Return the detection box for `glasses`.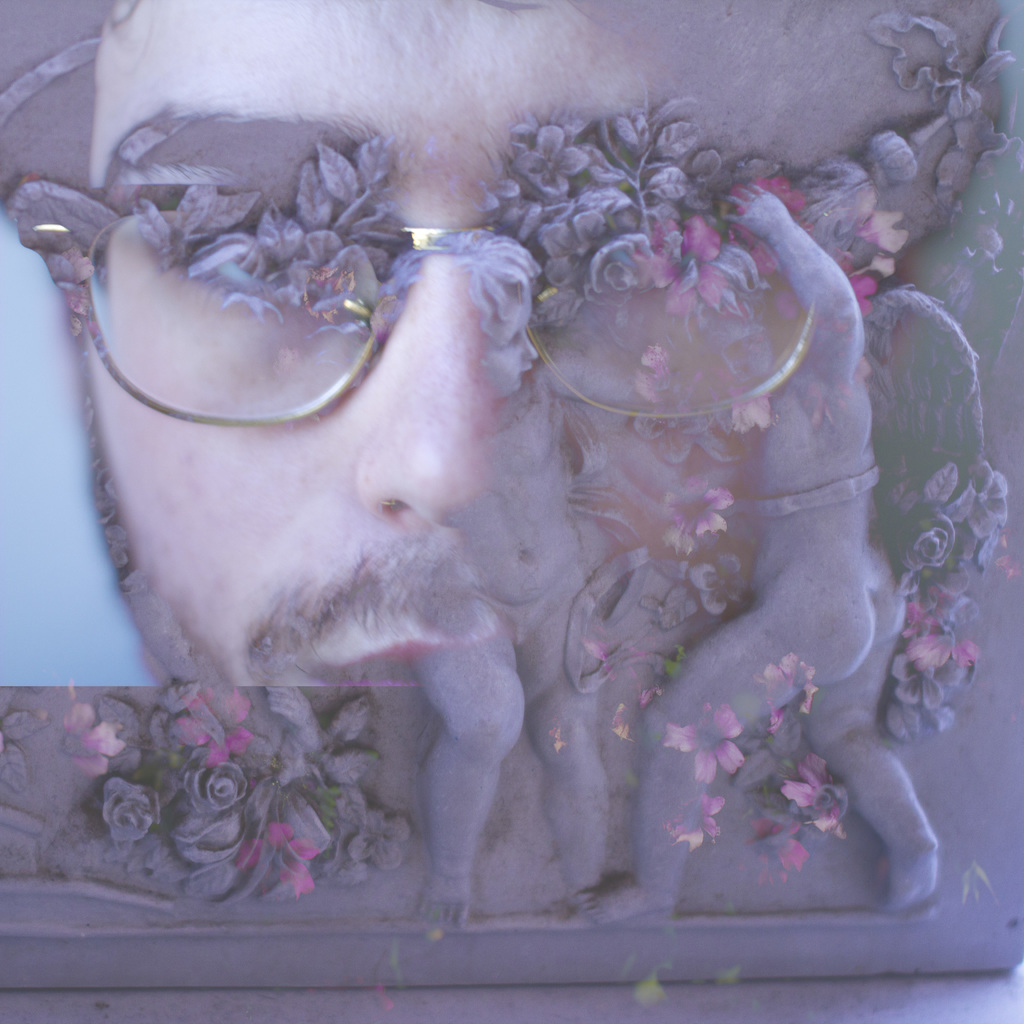
{"x1": 19, "y1": 200, "x2": 814, "y2": 424}.
